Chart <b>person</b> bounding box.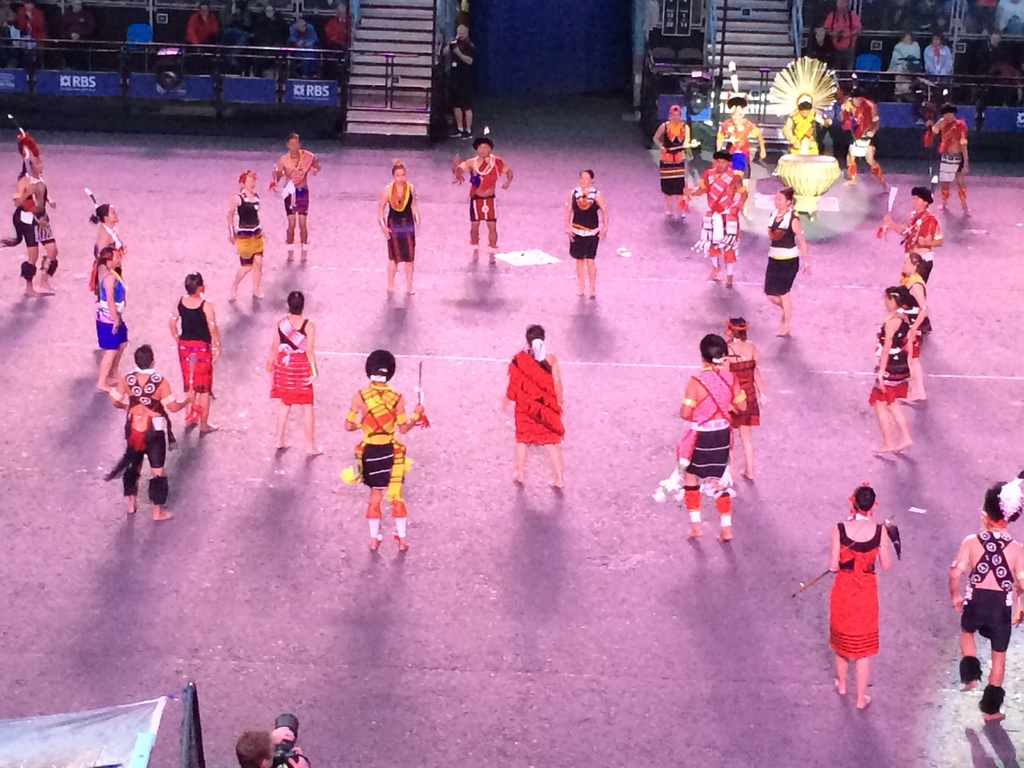
Charted: 762,185,812,341.
